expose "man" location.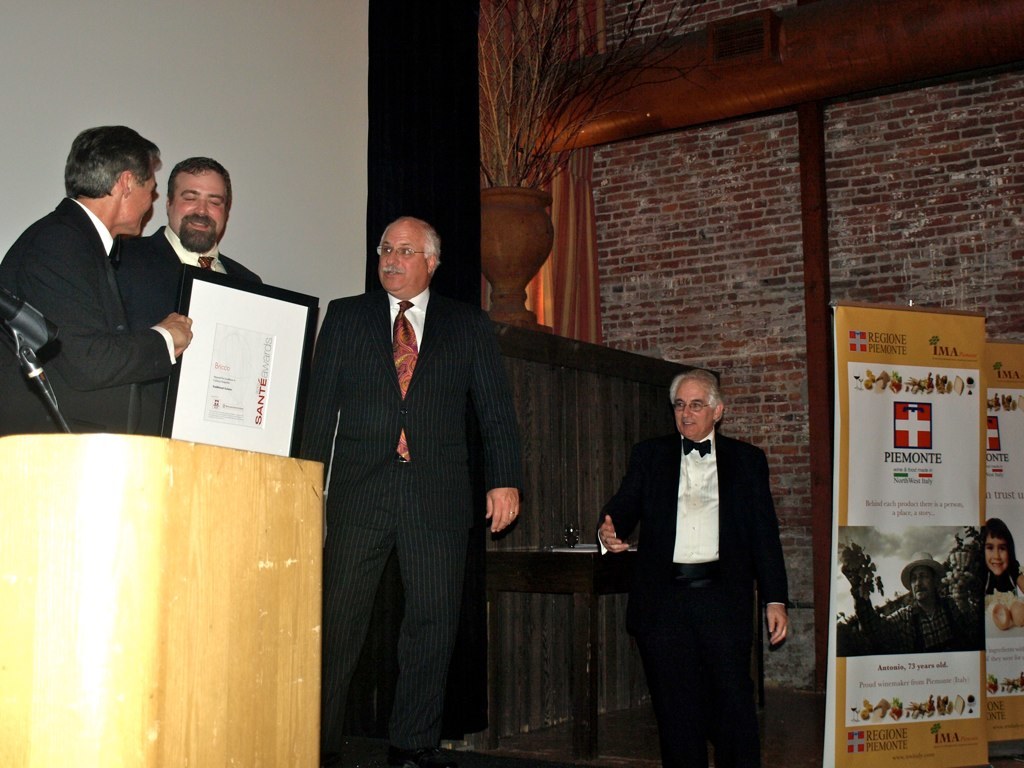
Exposed at bbox(109, 151, 261, 430).
